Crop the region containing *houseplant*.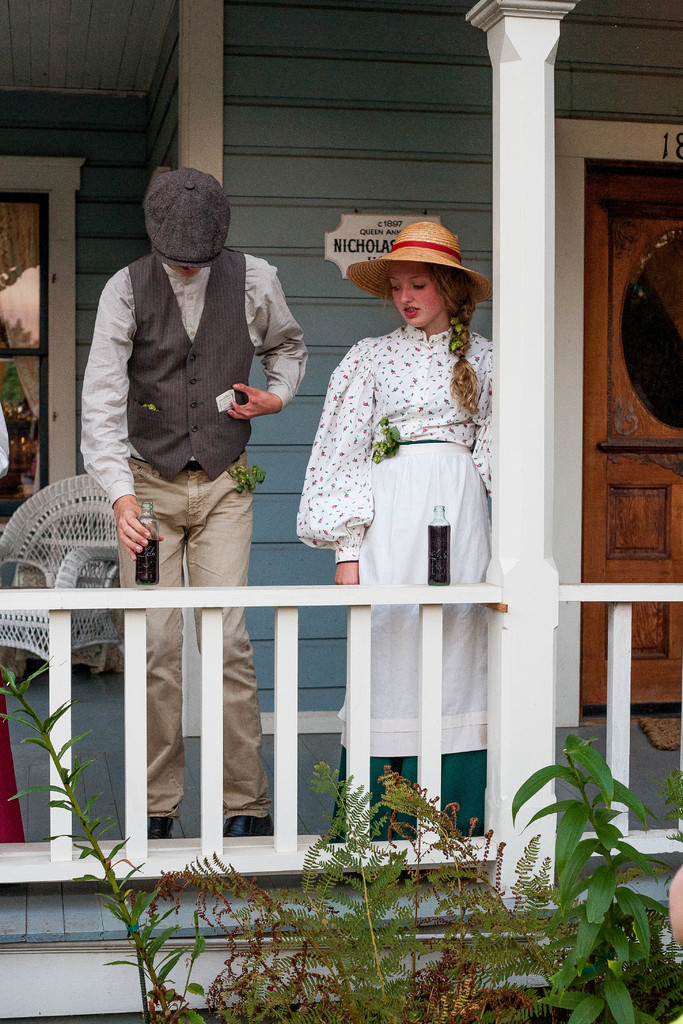
Crop region: bbox=[0, 659, 682, 1023].
